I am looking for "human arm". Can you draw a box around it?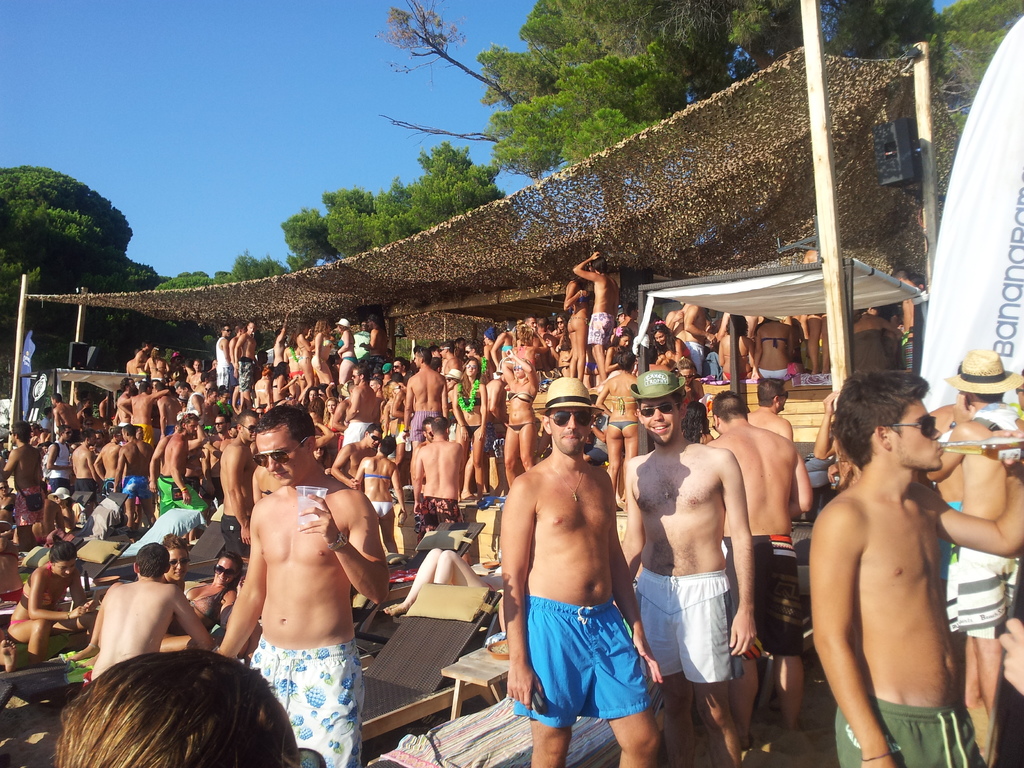
Sure, the bounding box is pyautogui.locateOnScreen(614, 460, 645, 584).
